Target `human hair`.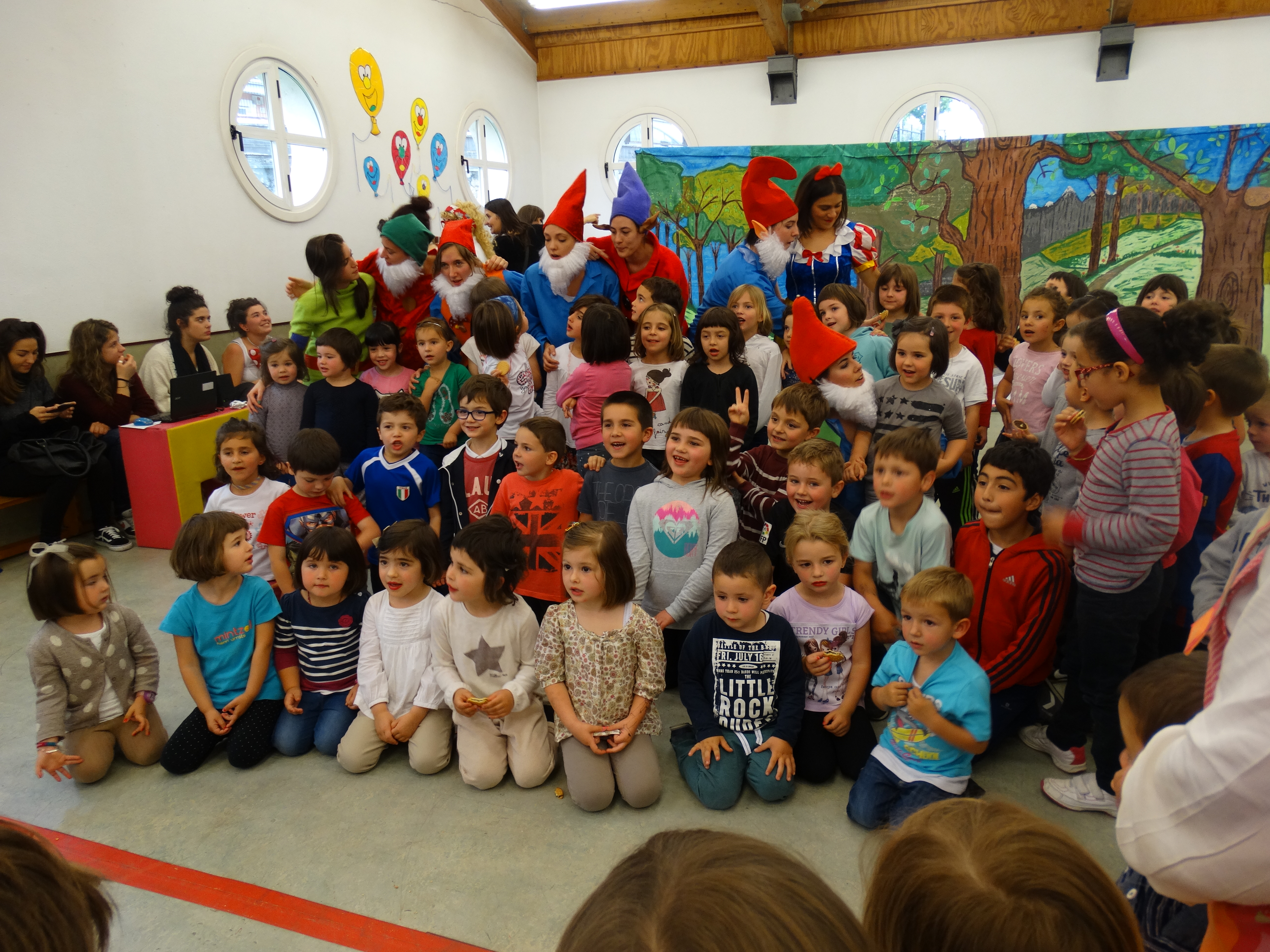
Target region: <region>200, 70, 212, 80</region>.
